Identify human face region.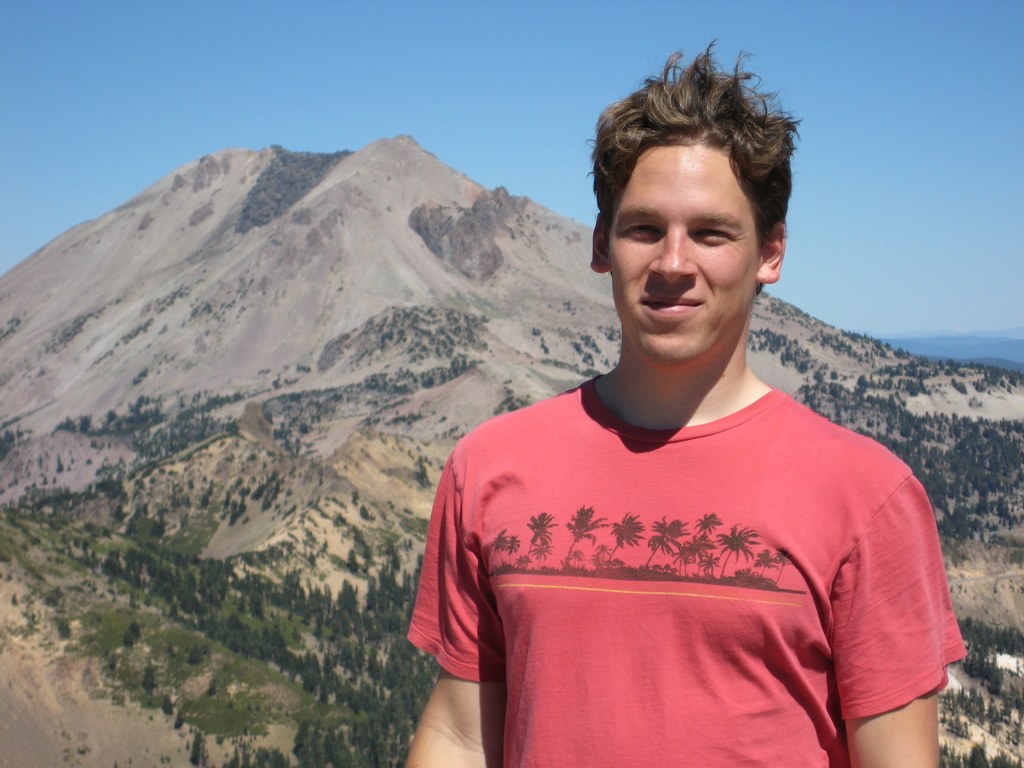
Region: {"left": 611, "top": 145, "right": 758, "bottom": 372}.
